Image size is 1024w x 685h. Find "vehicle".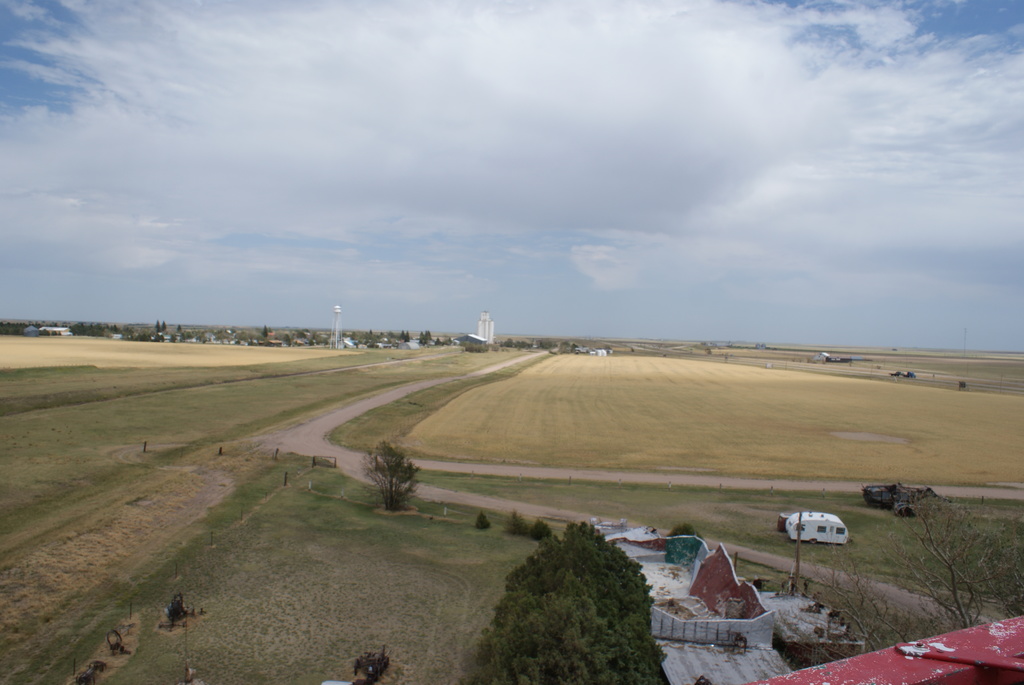
857:479:945:516.
